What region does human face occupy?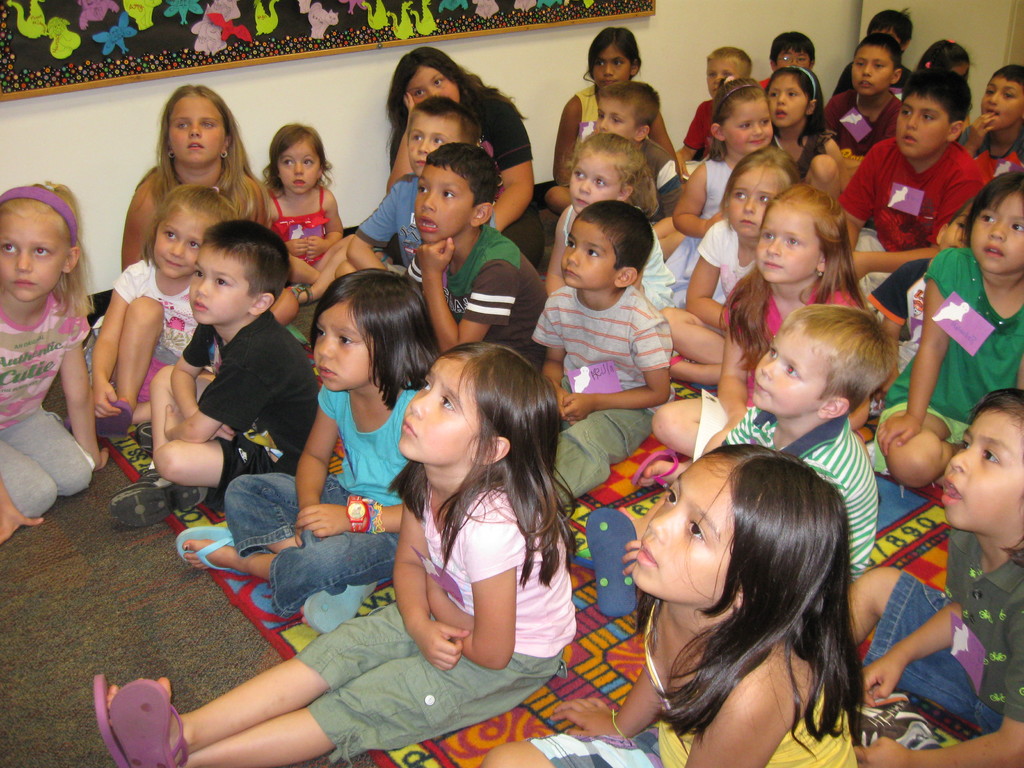
rect(899, 97, 953, 157).
